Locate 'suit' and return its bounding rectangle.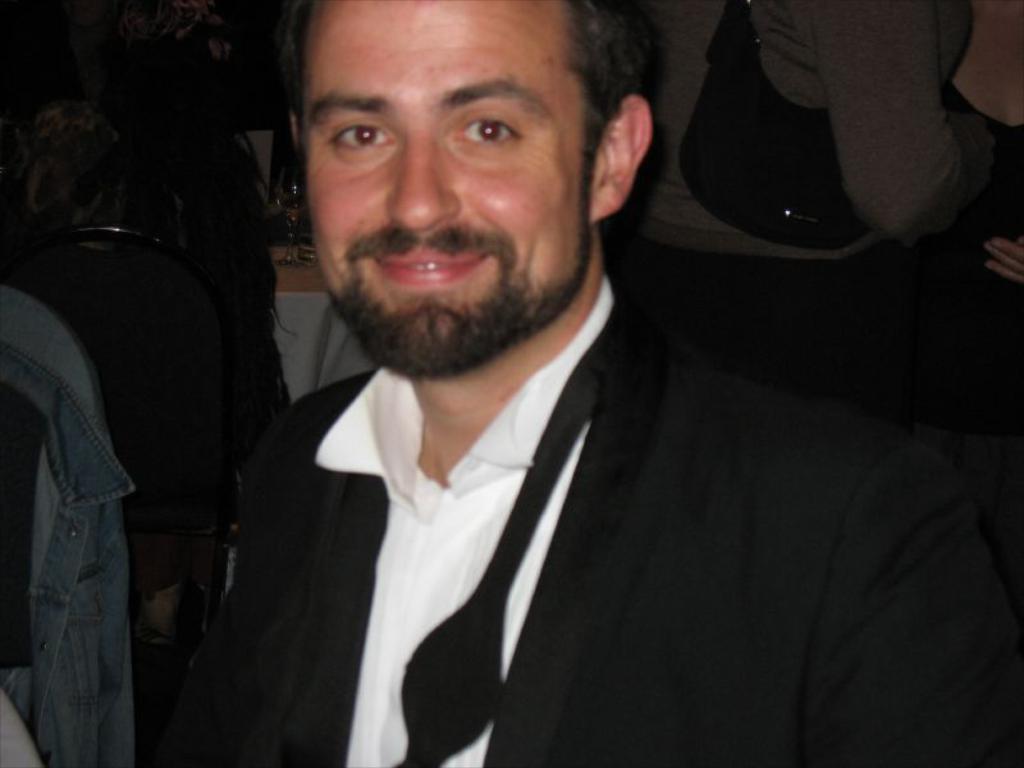
[left=156, top=137, right=927, bottom=754].
